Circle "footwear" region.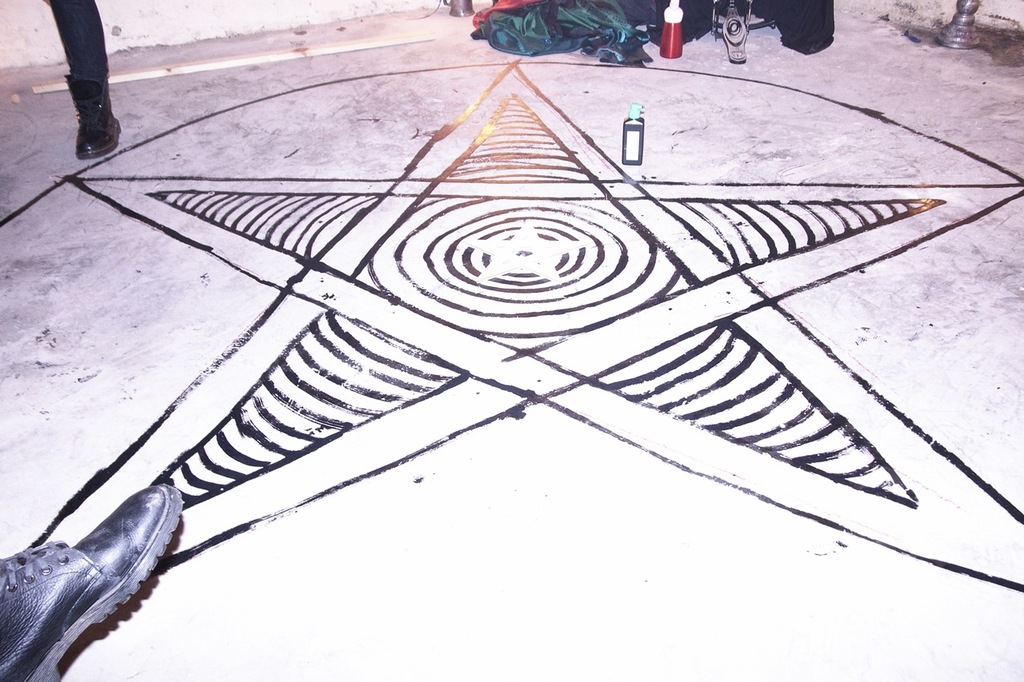
Region: <region>68, 66, 121, 166</region>.
